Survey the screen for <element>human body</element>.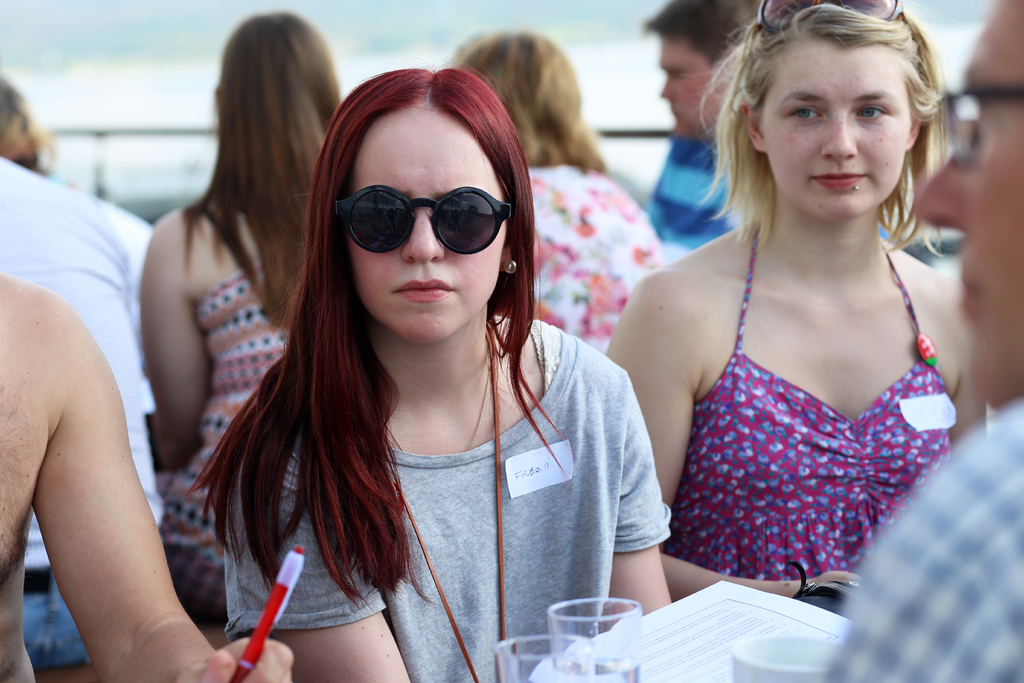
Survey found: {"left": 223, "top": 315, "right": 675, "bottom": 682}.
